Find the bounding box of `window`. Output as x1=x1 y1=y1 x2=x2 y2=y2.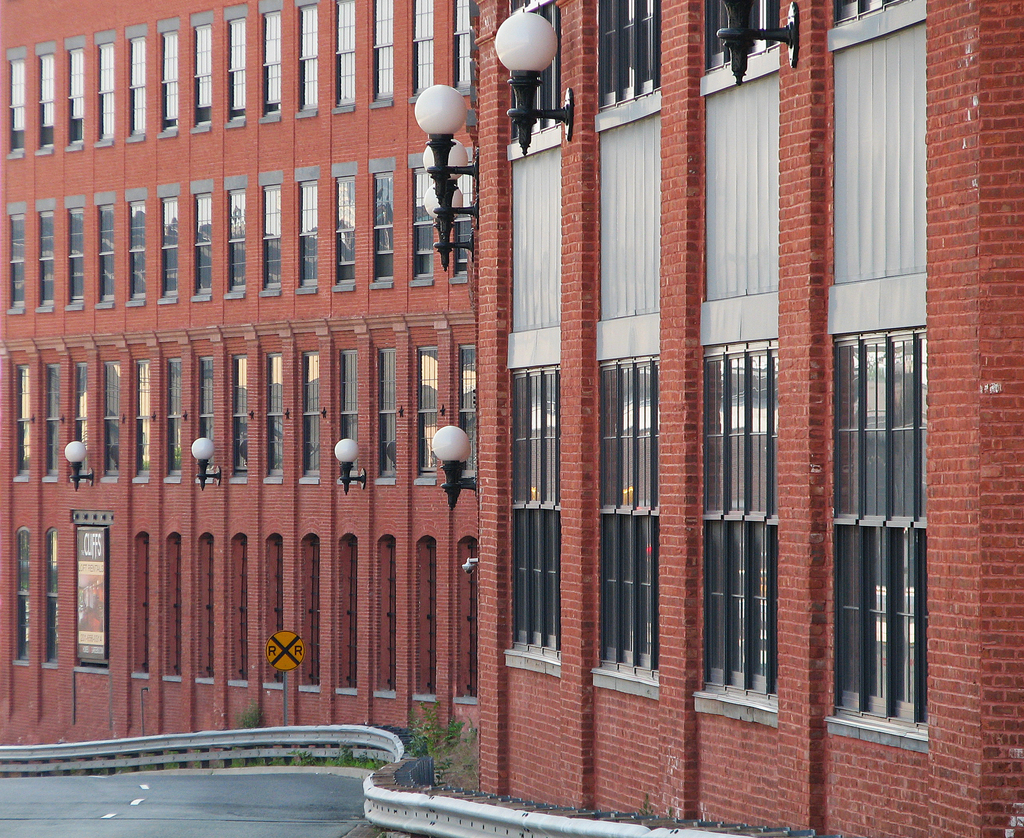
x1=833 y1=532 x2=931 y2=734.
